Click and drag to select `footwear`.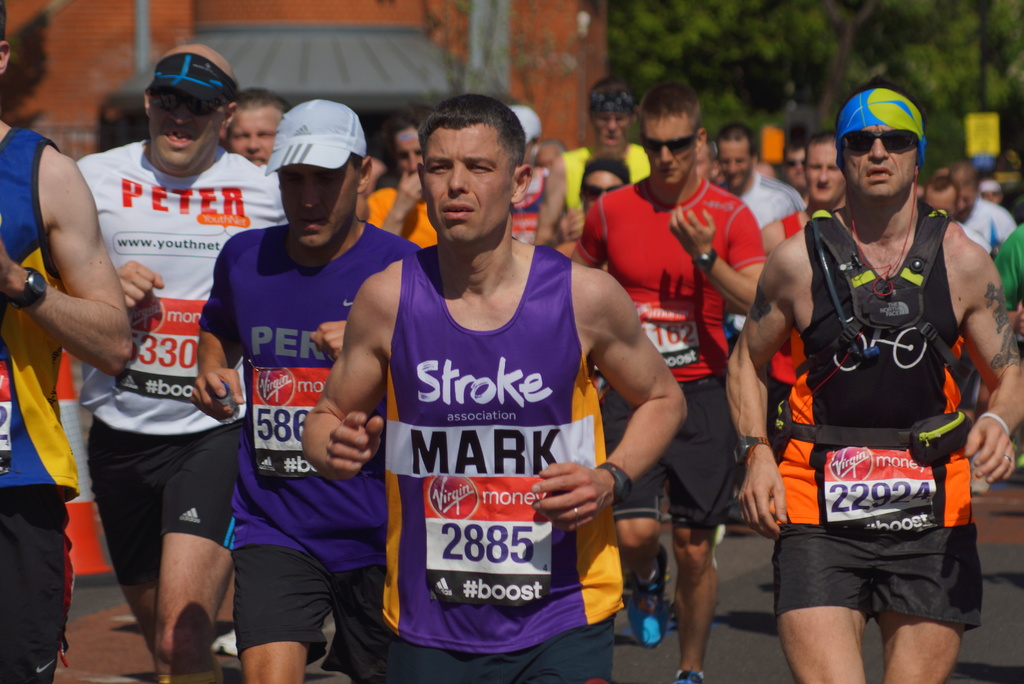
Selection: {"left": 674, "top": 670, "right": 714, "bottom": 683}.
